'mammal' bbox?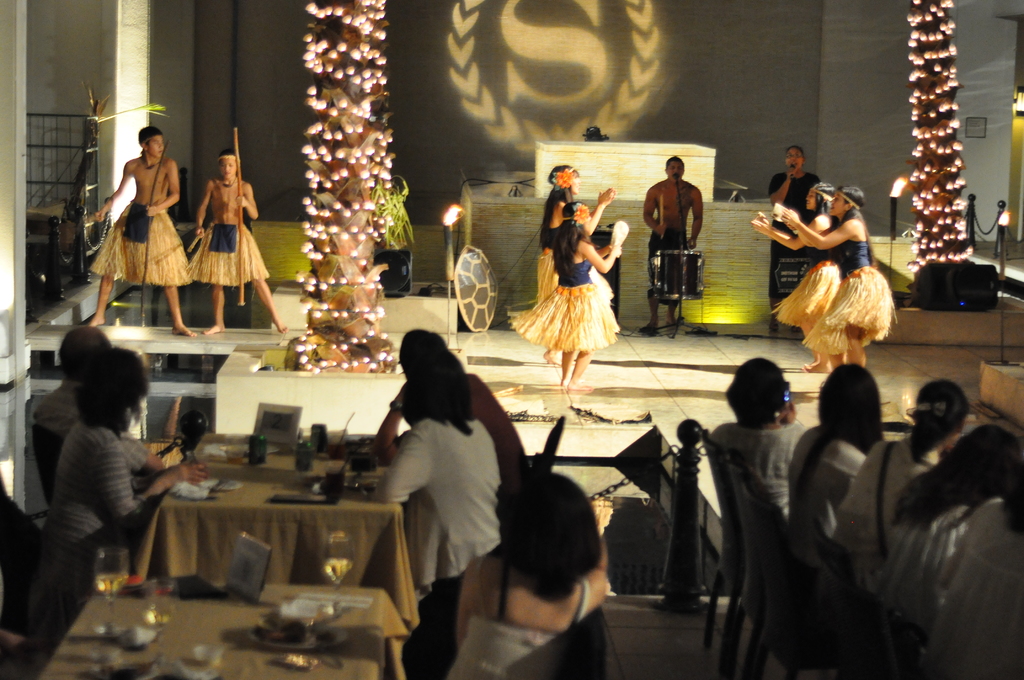
bbox=(507, 202, 622, 395)
